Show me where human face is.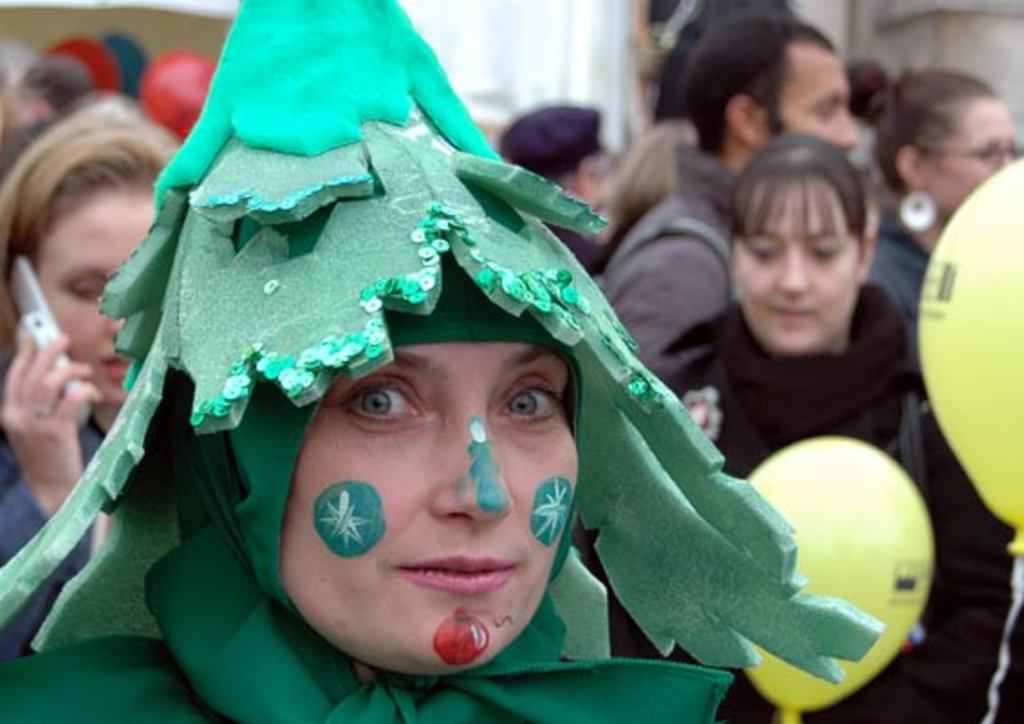
human face is at 728, 181, 856, 354.
